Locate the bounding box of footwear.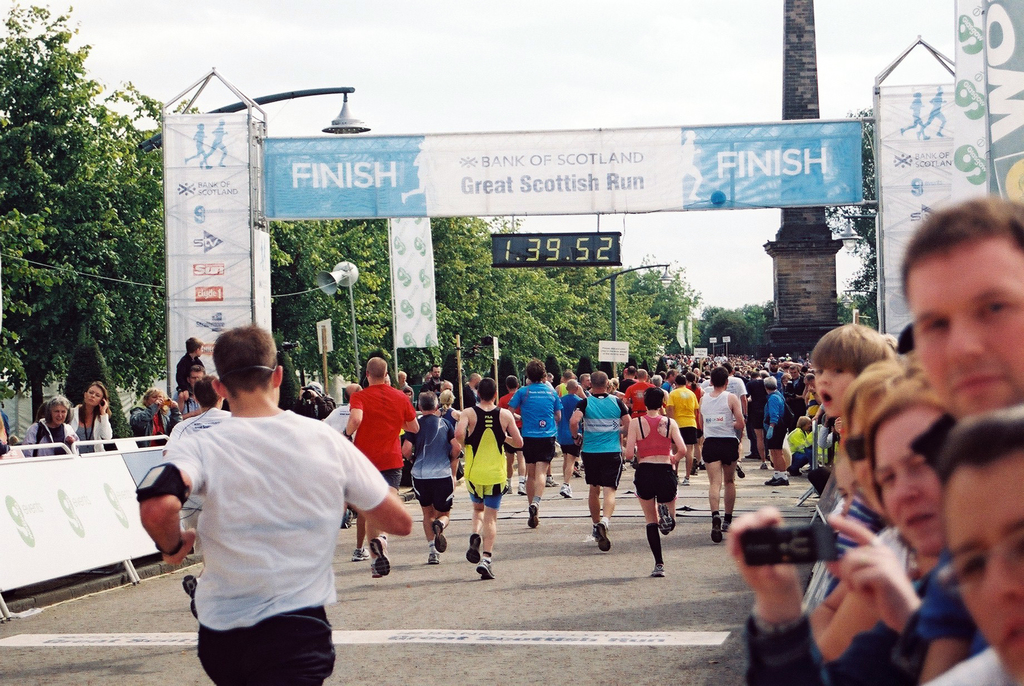
Bounding box: 780:477:793:489.
